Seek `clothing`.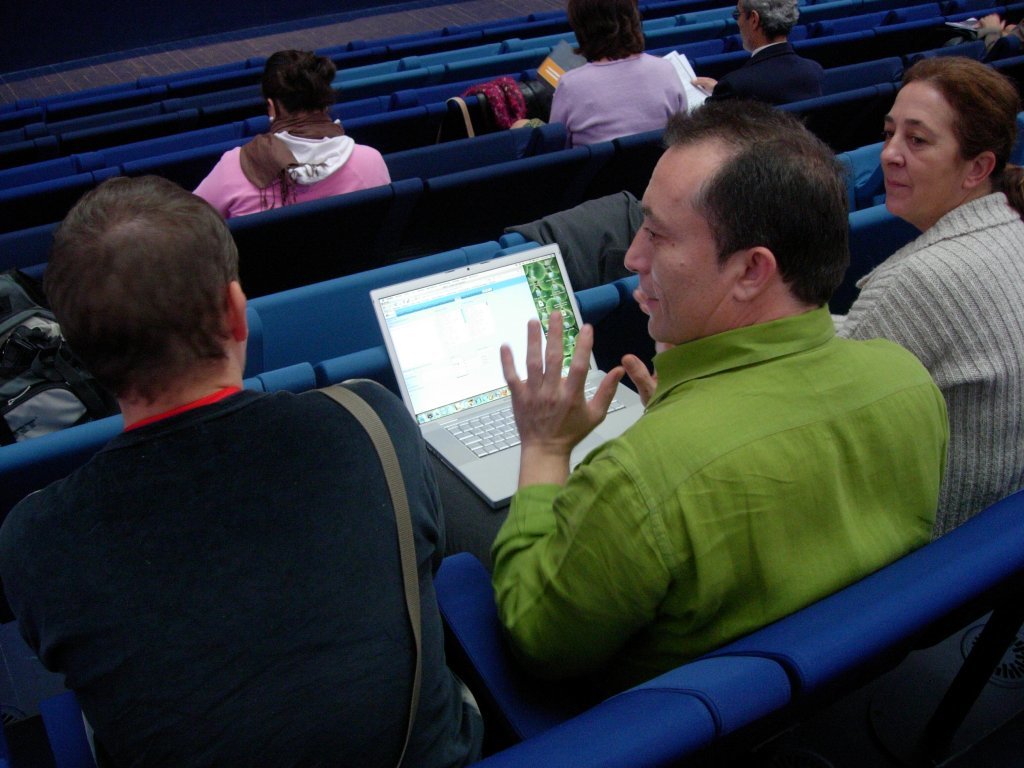
left=0, top=377, right=480, bottom=767.
